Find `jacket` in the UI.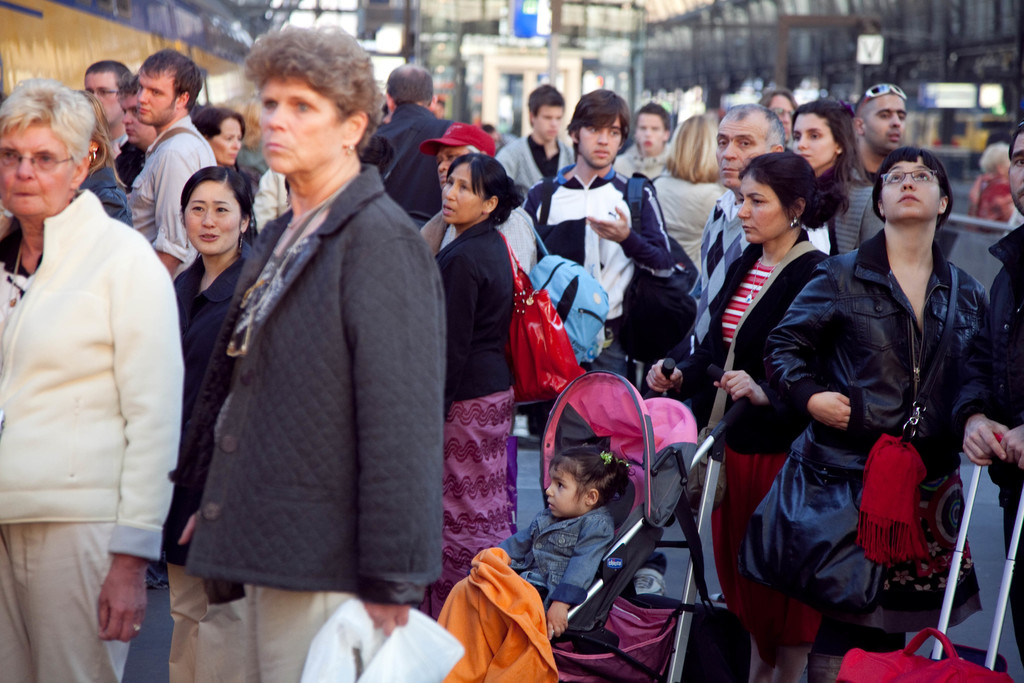
UI element at bbox=[680, 224, 827, 457].
